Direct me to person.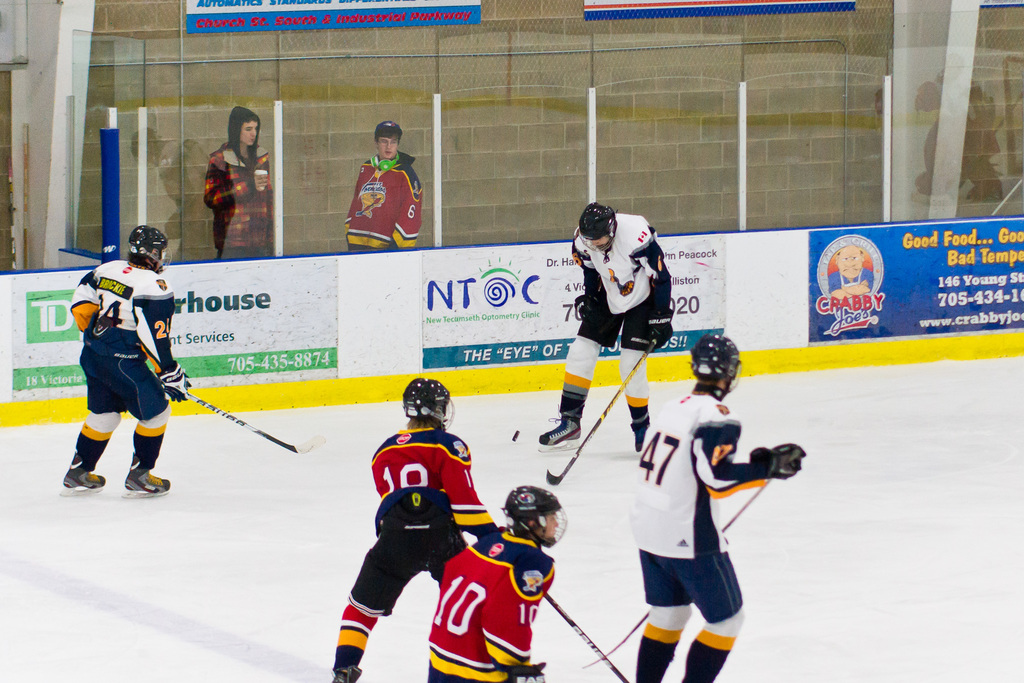
Direction: pyautogui.locateOnScreen(62, 226, 176, 525).
